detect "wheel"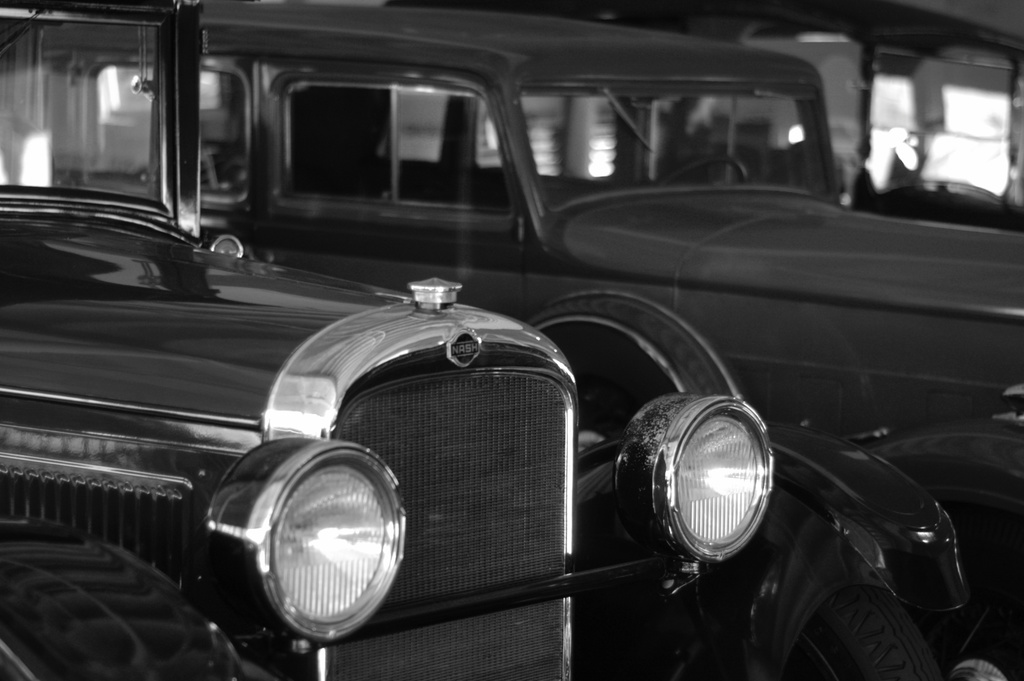
box(783, 583, 950, 680)
